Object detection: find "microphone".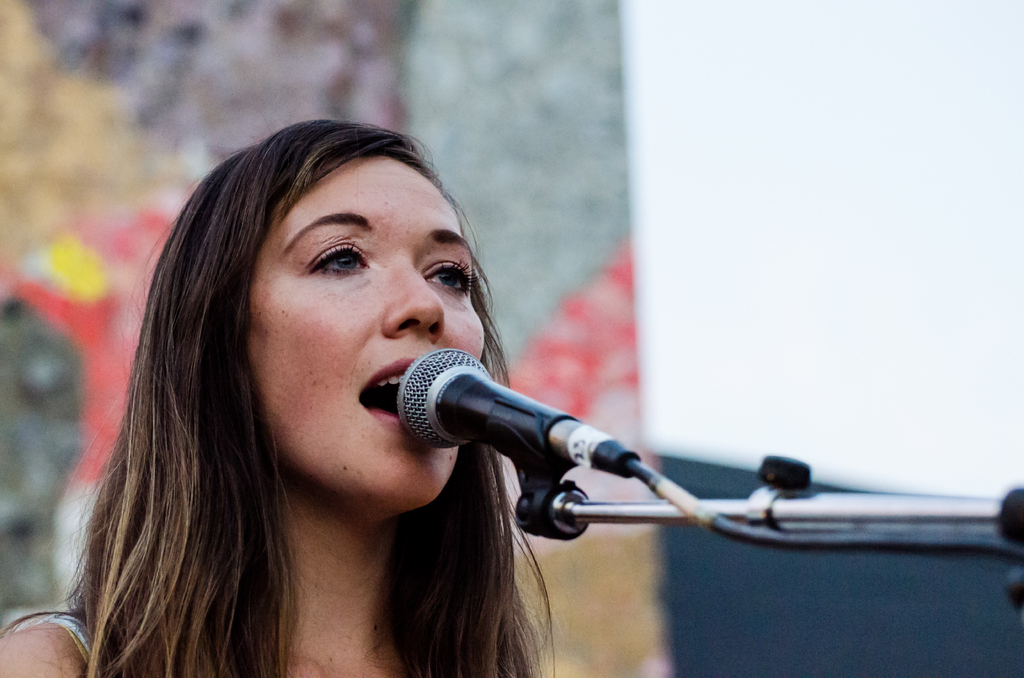
[358, 367, 621, 495].
